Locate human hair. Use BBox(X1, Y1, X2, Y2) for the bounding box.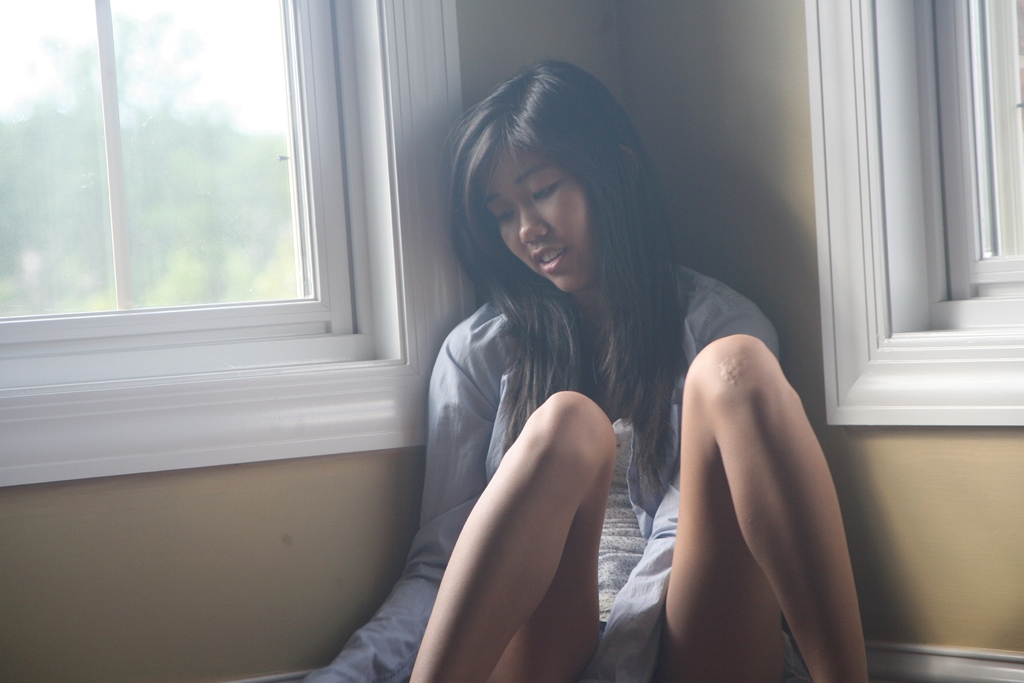
BBox(462, 55, 691, 405).
